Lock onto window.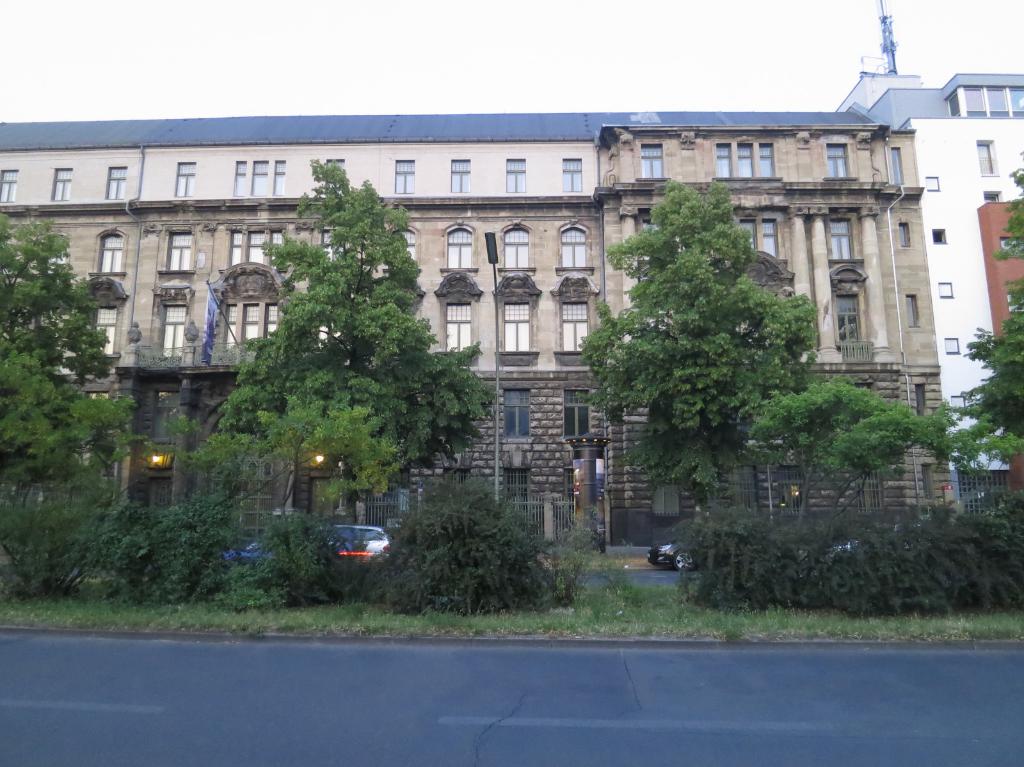
Locked: 890,146,902,187.
